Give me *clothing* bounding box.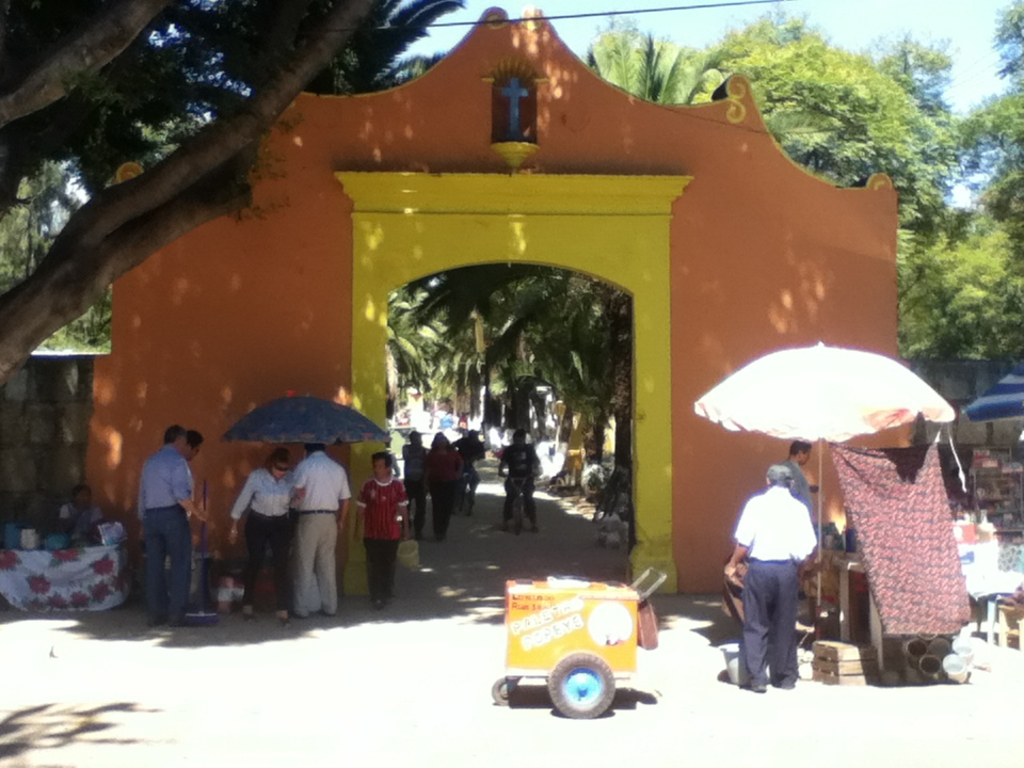
{"left": 61, "top": 506, "right": 103, "bottom": 527}.
